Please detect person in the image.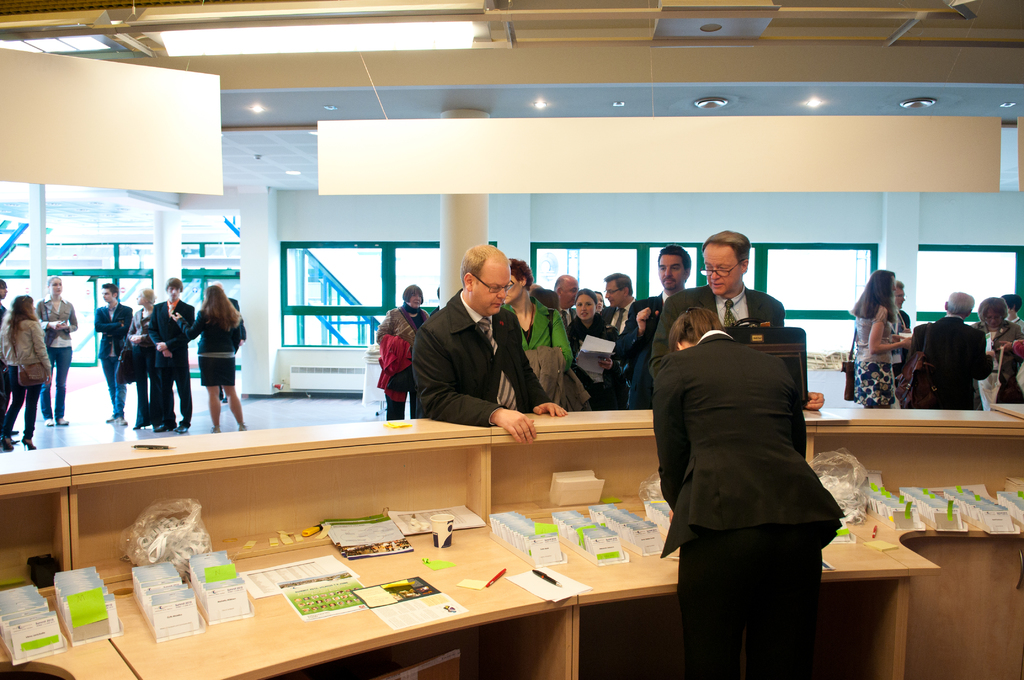
[126,290,156,430].
